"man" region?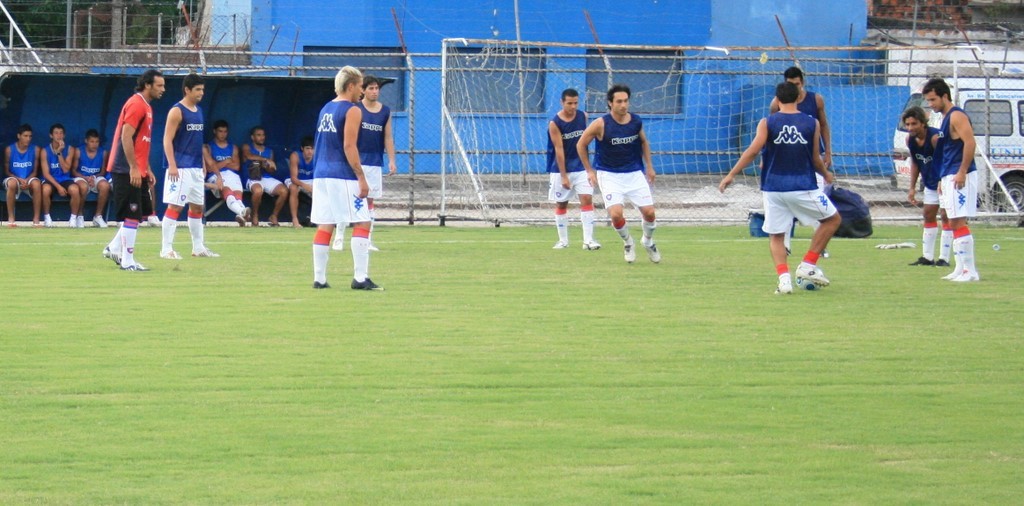
locate(336, 79, 393, 252)
